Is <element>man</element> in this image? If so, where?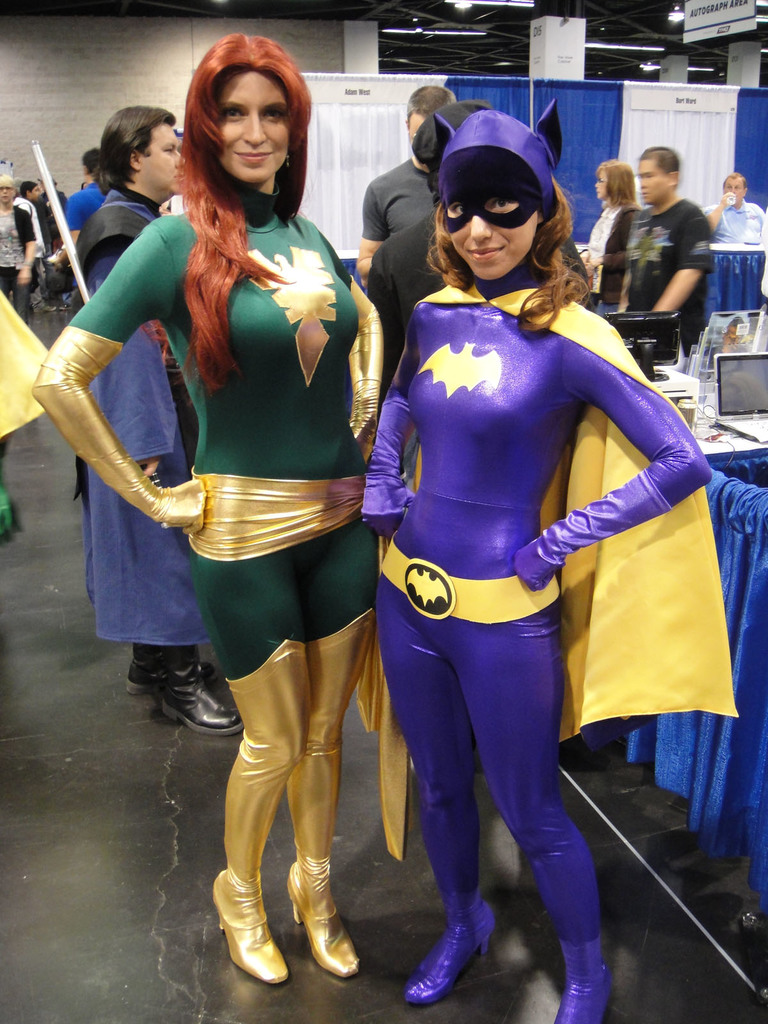
Yes, at left=51, top=147, right=105, bottom=263.
